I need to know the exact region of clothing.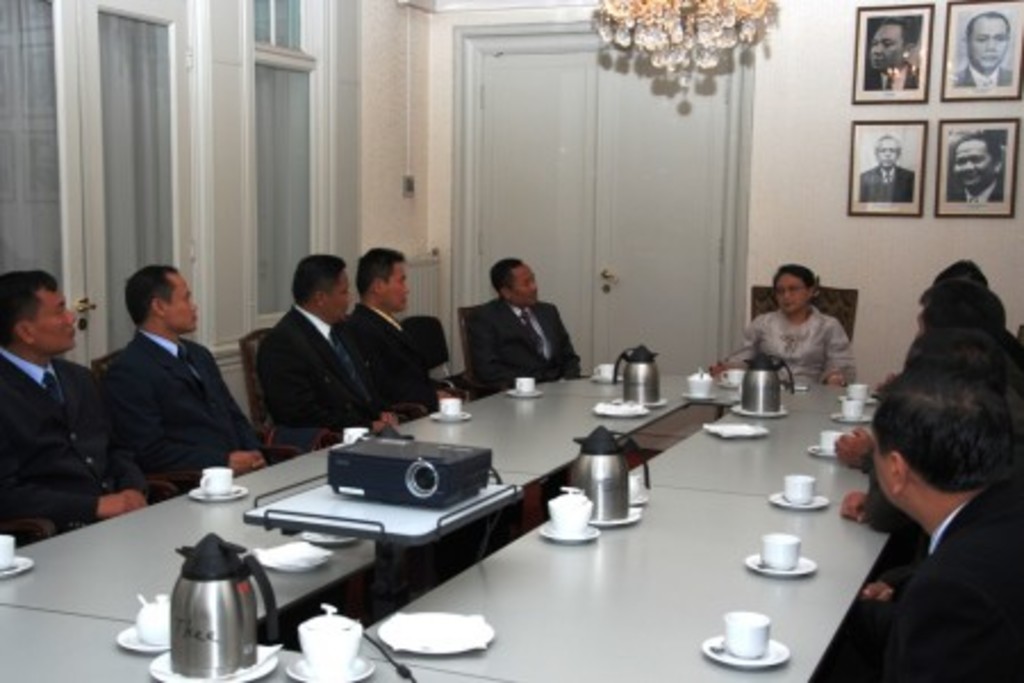
Region: 951, 64, 1015, 89.
